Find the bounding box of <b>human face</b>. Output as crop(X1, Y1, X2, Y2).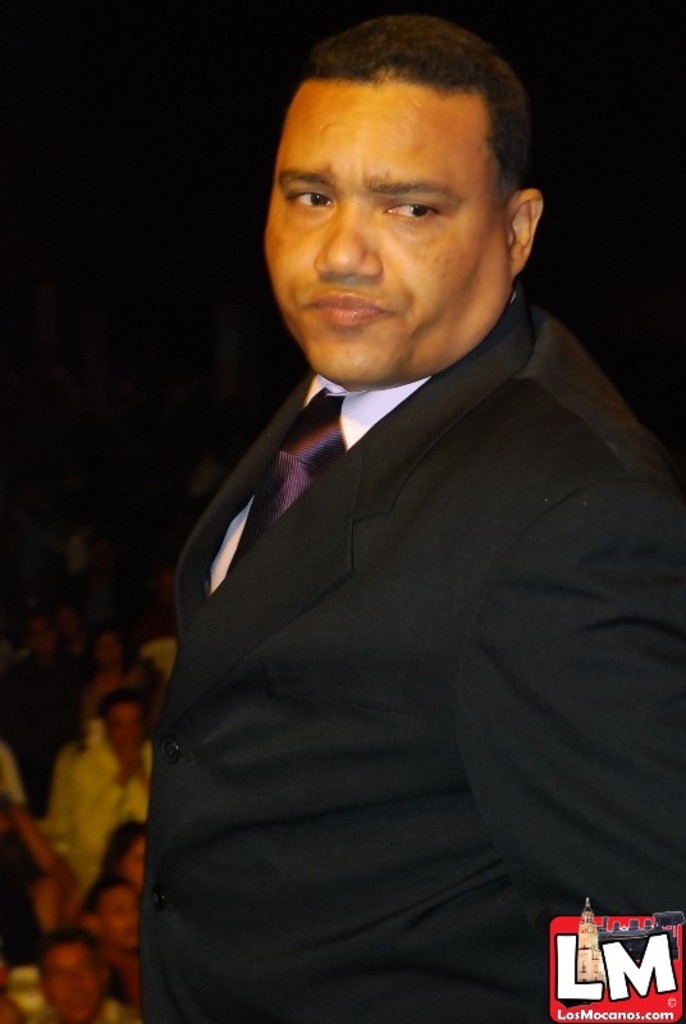
crop(106, 703, 147, 754).
